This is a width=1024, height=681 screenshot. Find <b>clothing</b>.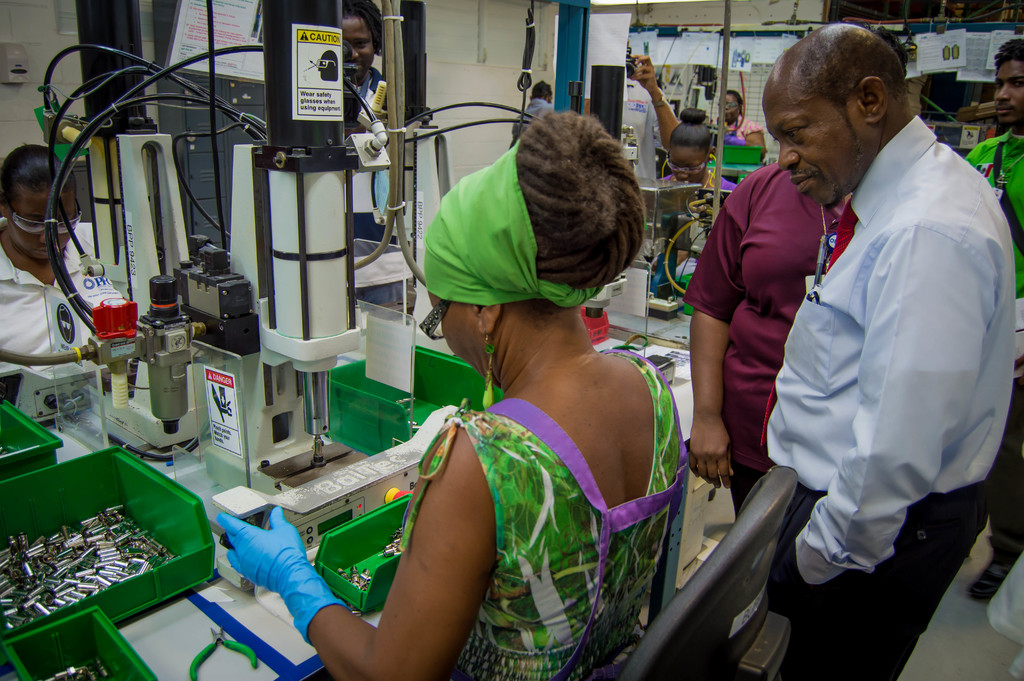
Bounding box: detection(344, 65, 409, 304).
